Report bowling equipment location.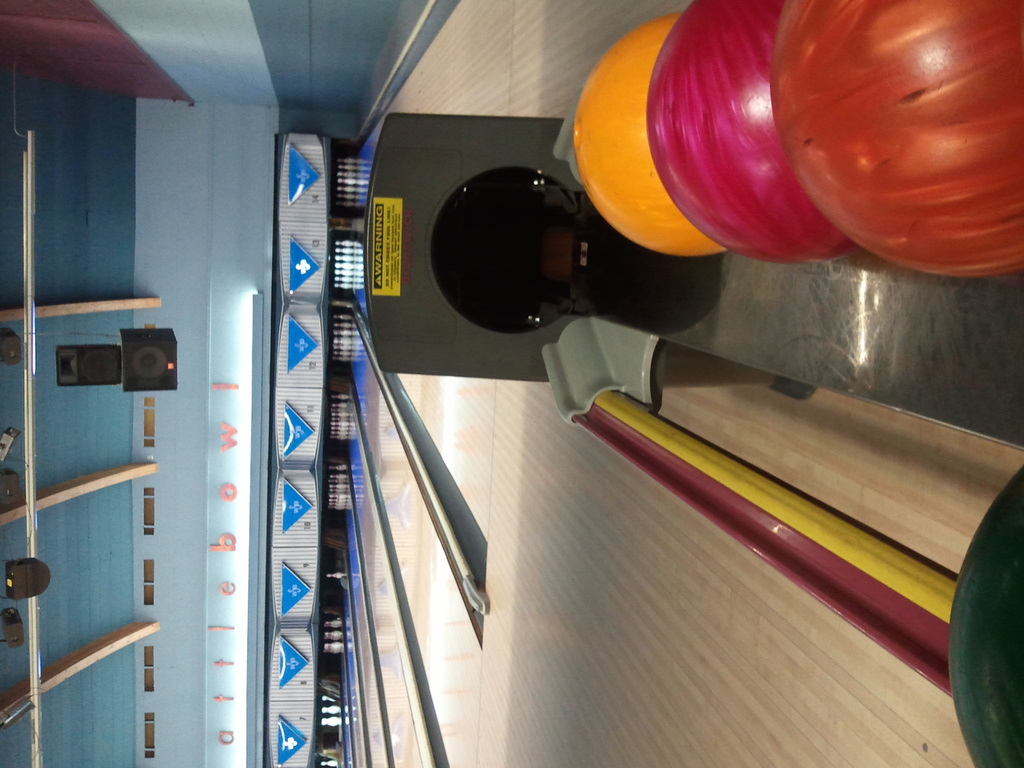
Report: <box>365,0,1023,392</box>.
